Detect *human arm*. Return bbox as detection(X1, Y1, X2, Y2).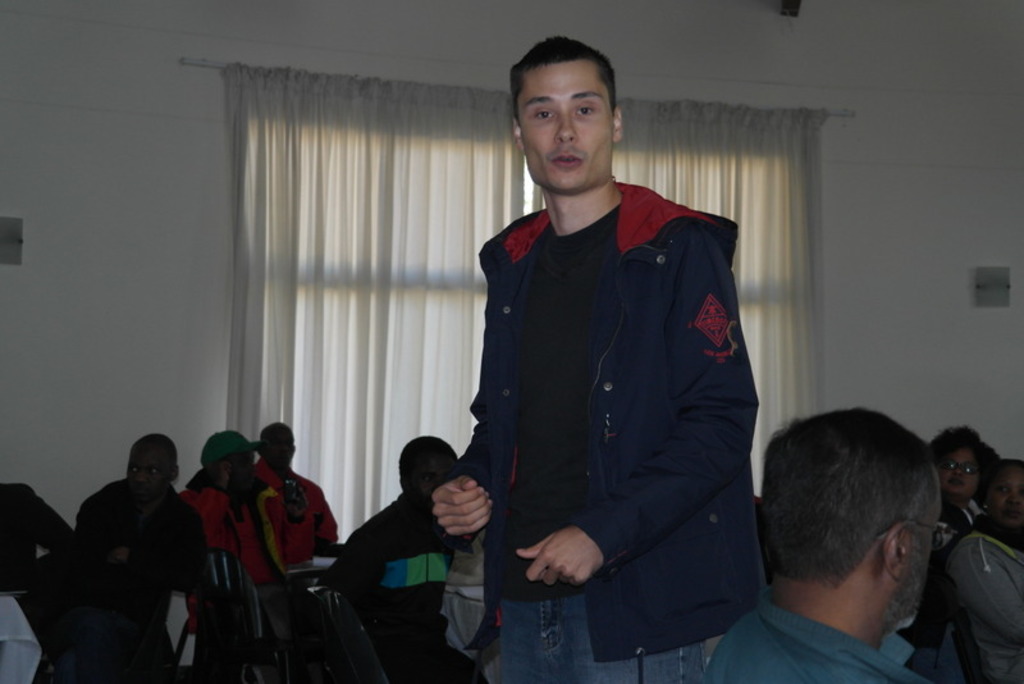
detection(517, 220, 754, 594).
